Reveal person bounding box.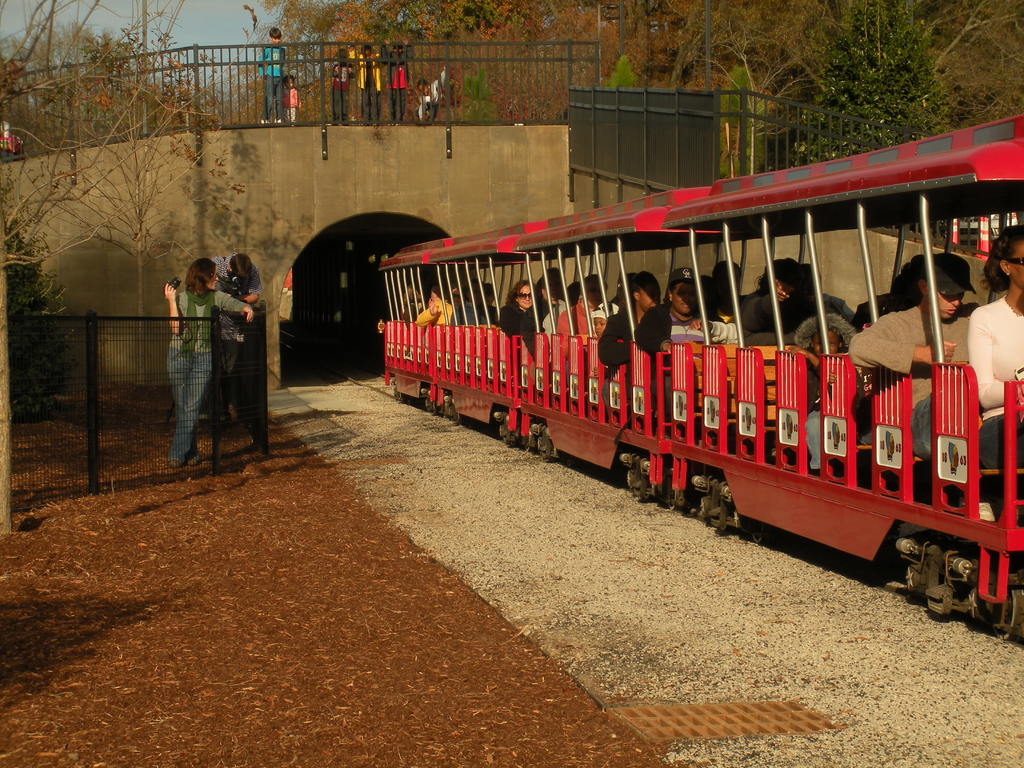
Revealed: box=[214, 252, 262, 418].
